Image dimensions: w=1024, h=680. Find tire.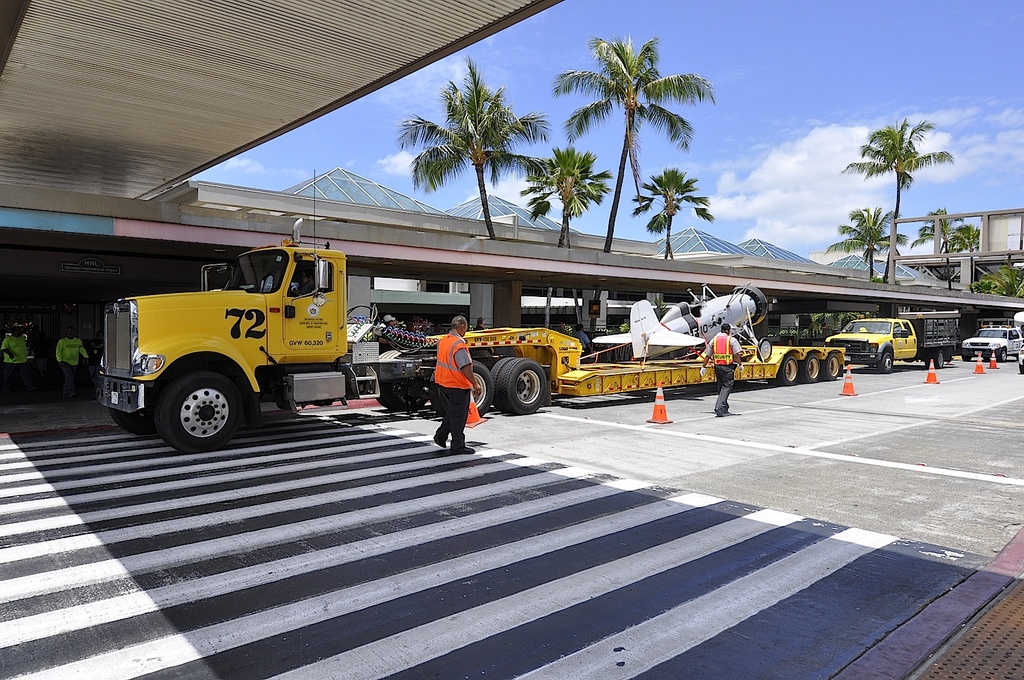
(x1=755, y1=337, x2=775, y2=360).
